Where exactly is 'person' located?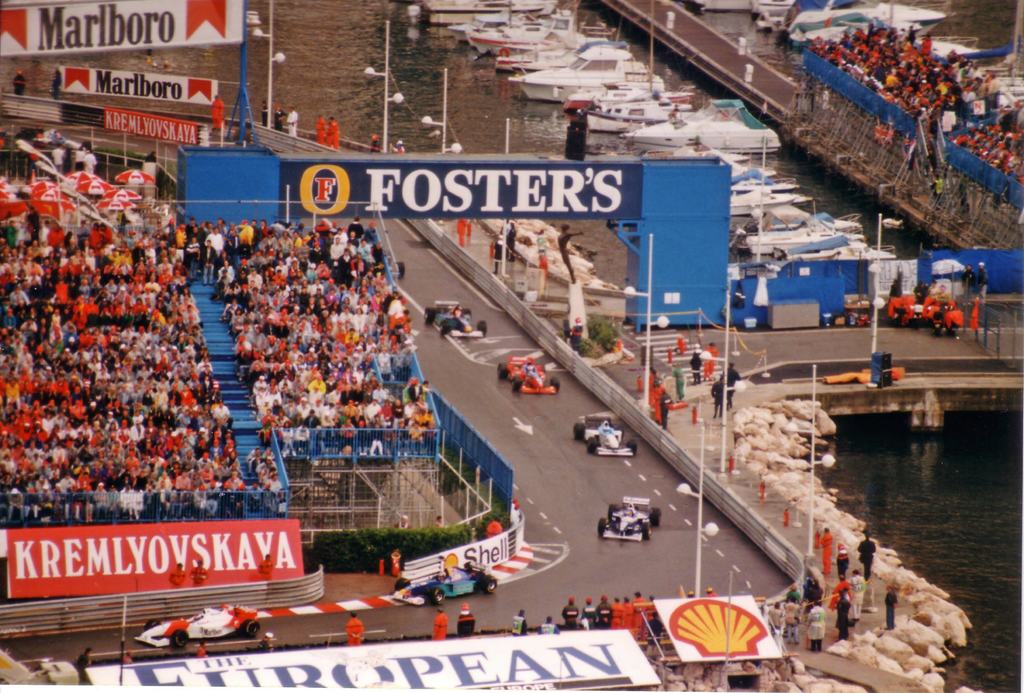
Its bounding box is box=[343, 610, 365, 646].
